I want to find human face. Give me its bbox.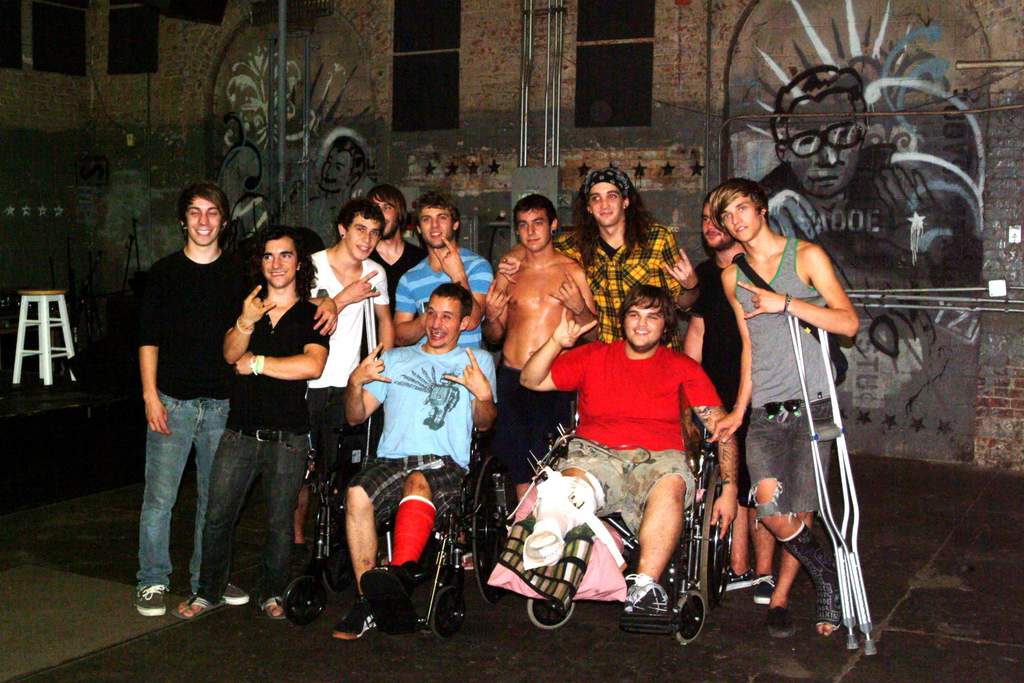
rect(516, 207, 550, 253).
